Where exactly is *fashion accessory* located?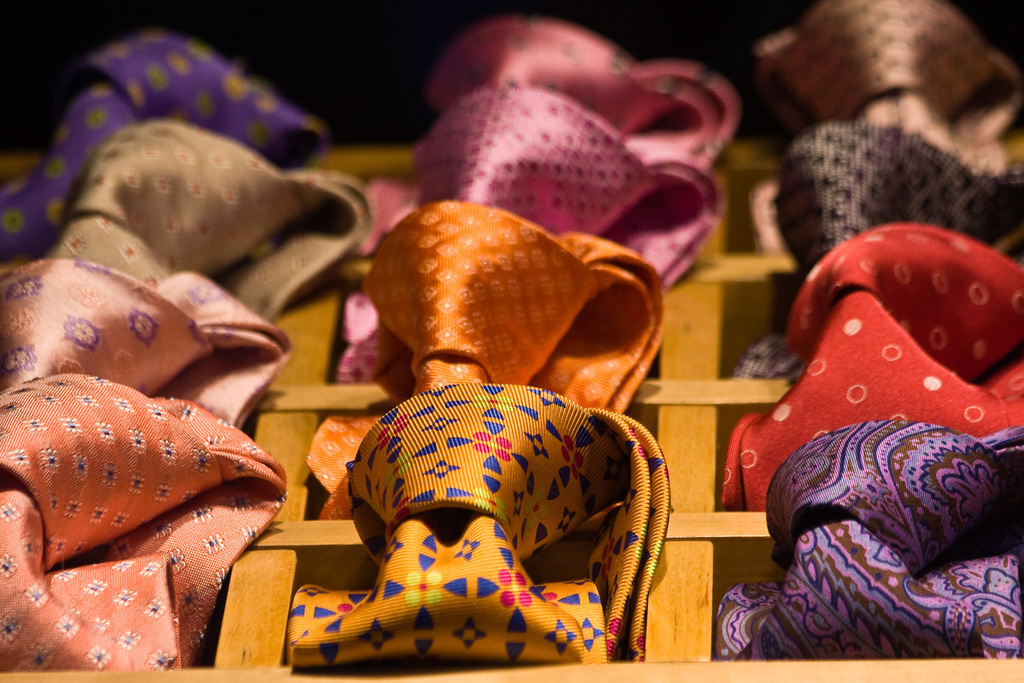
Its bounding box is x1=704, y1=420, x2=1022, y2=664.
